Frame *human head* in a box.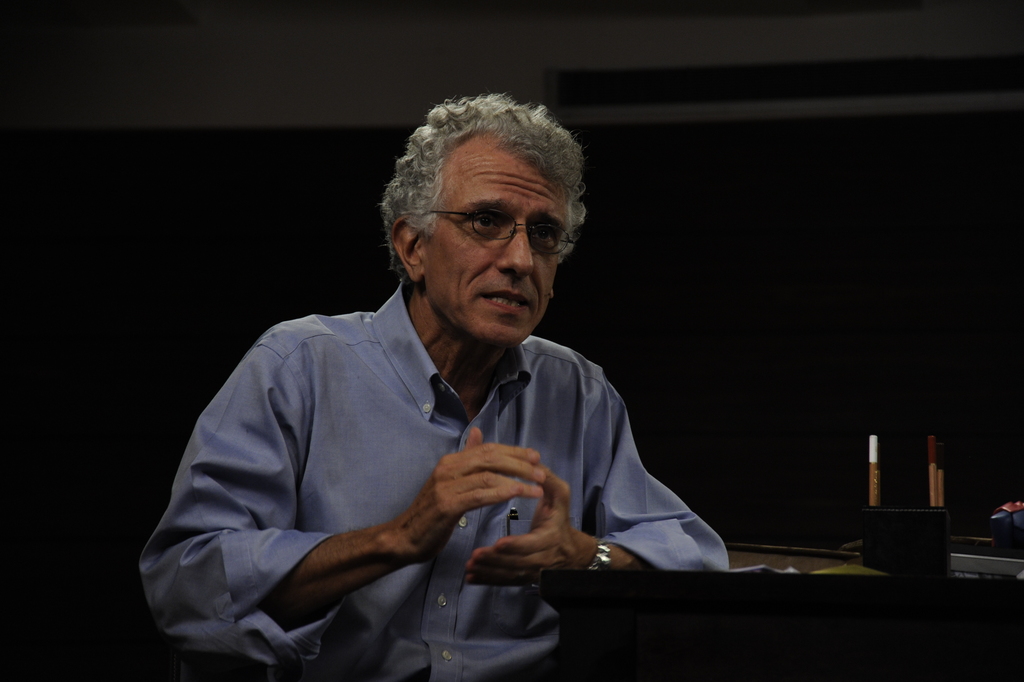
bbox(366, 80, 591, 355).
